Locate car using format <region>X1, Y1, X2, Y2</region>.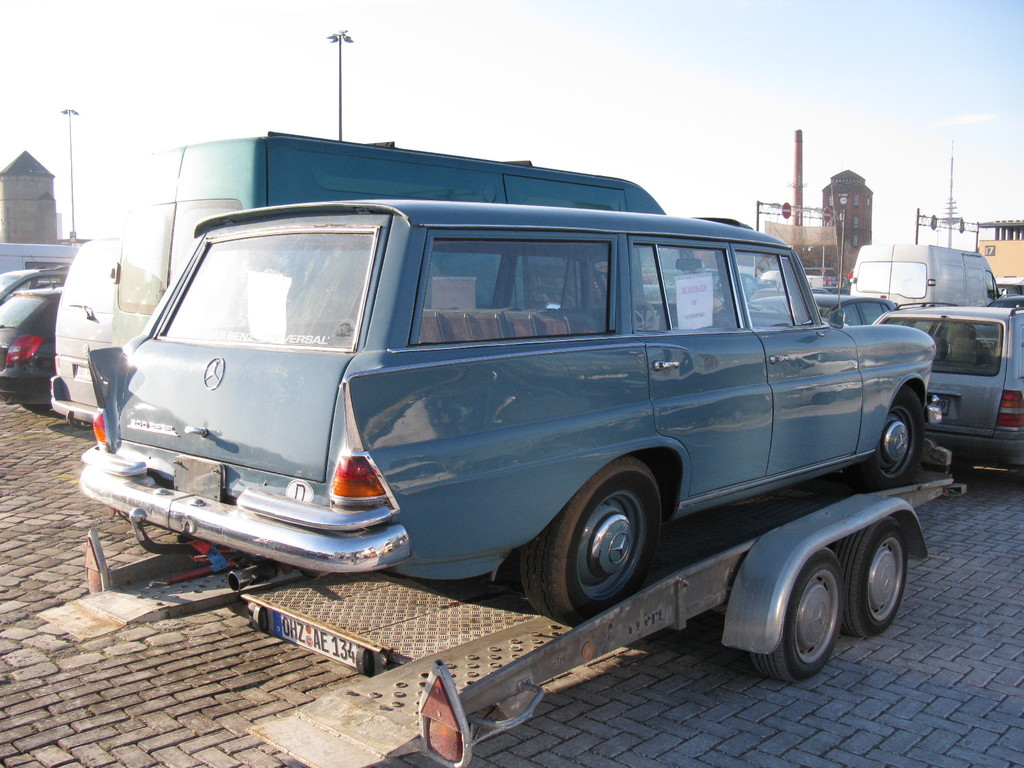
<region>78, 200, 942, 630</region>.
